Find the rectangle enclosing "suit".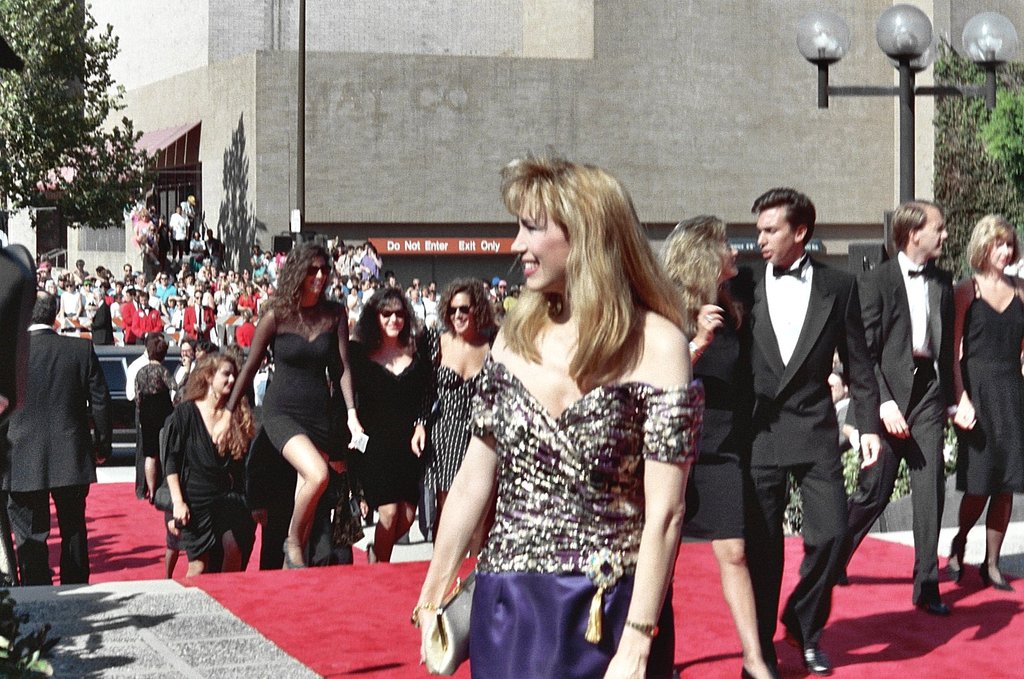
crop(844, 252, 957, 604).
